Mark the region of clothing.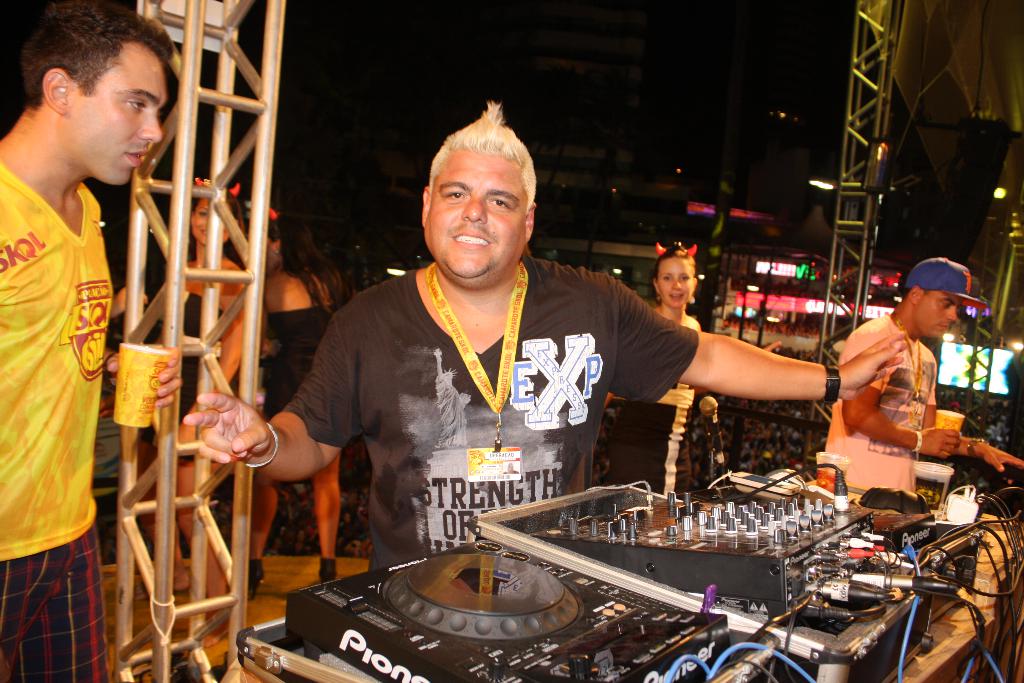
Region: {"left": 825, "top": 311, "right": 940, "bottom": 497}.
